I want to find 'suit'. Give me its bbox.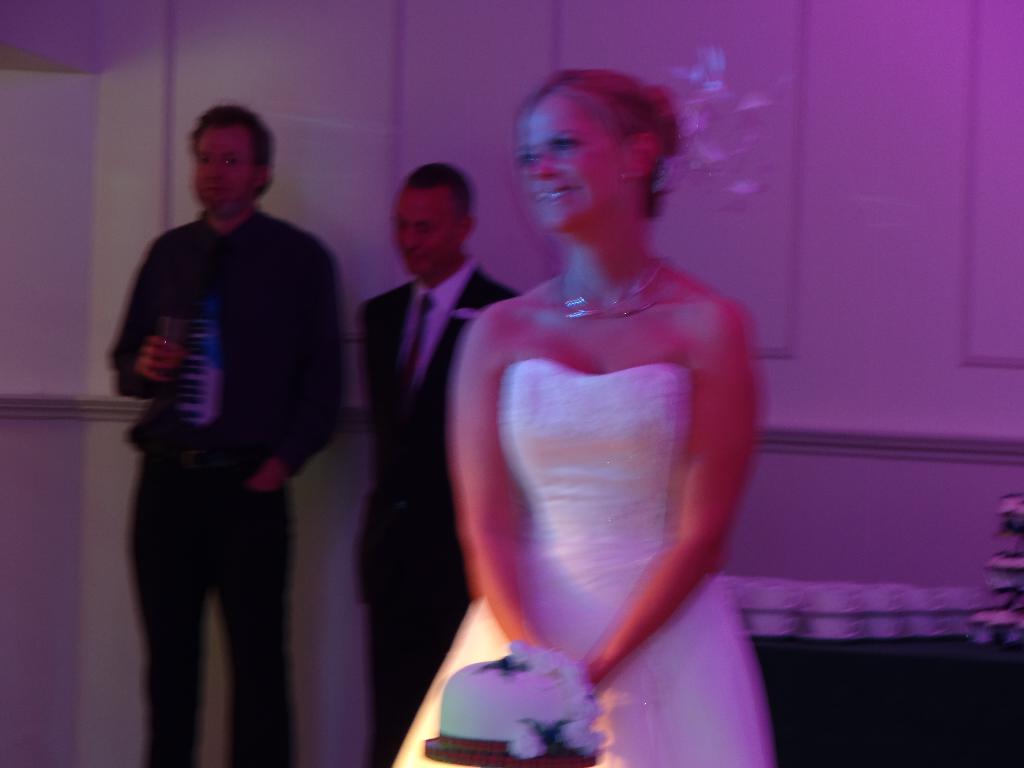
348 259 523 606.
